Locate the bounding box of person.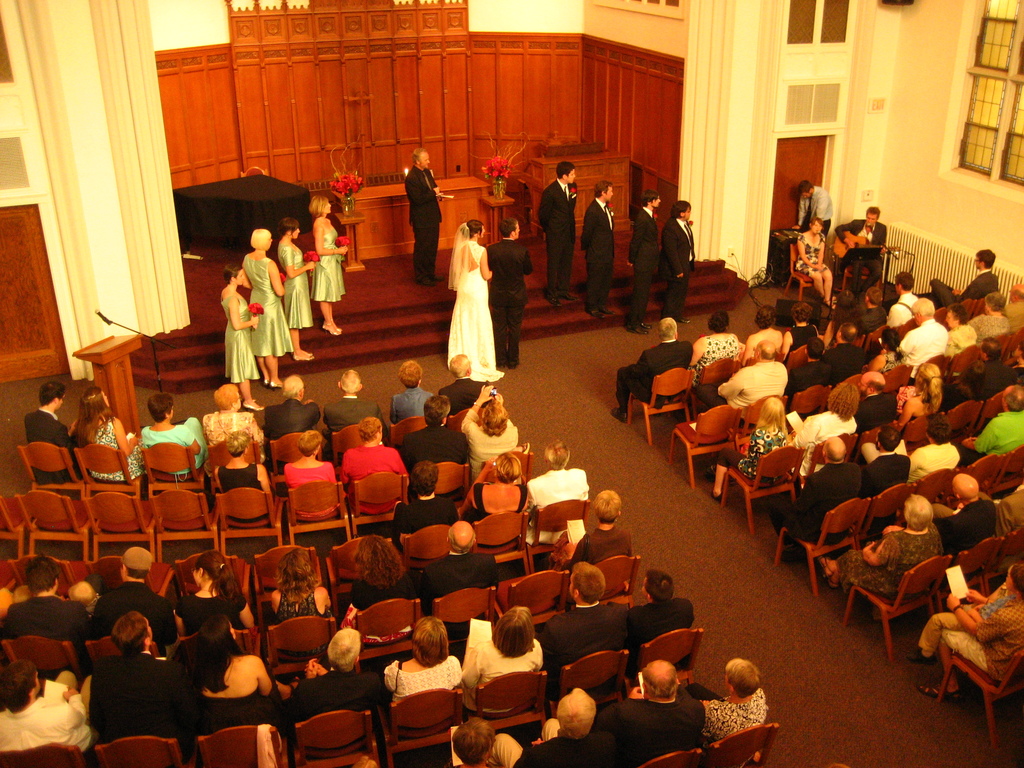
Bounding box: (538, 157, 583, 312).
